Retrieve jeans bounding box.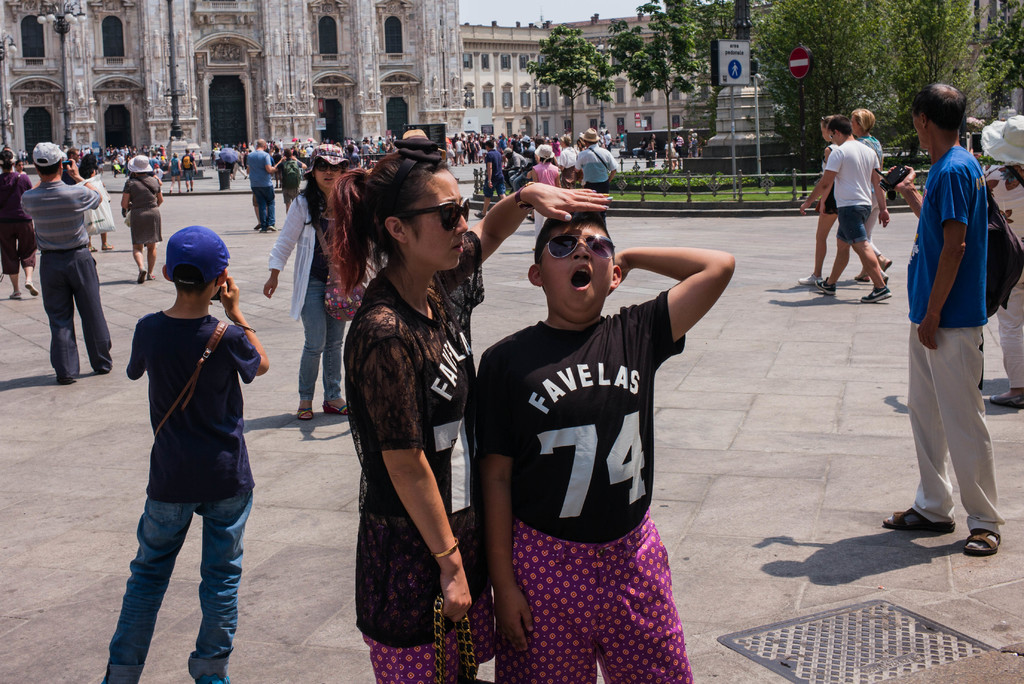
Bounding box: region(254, 190, 274, 229).
